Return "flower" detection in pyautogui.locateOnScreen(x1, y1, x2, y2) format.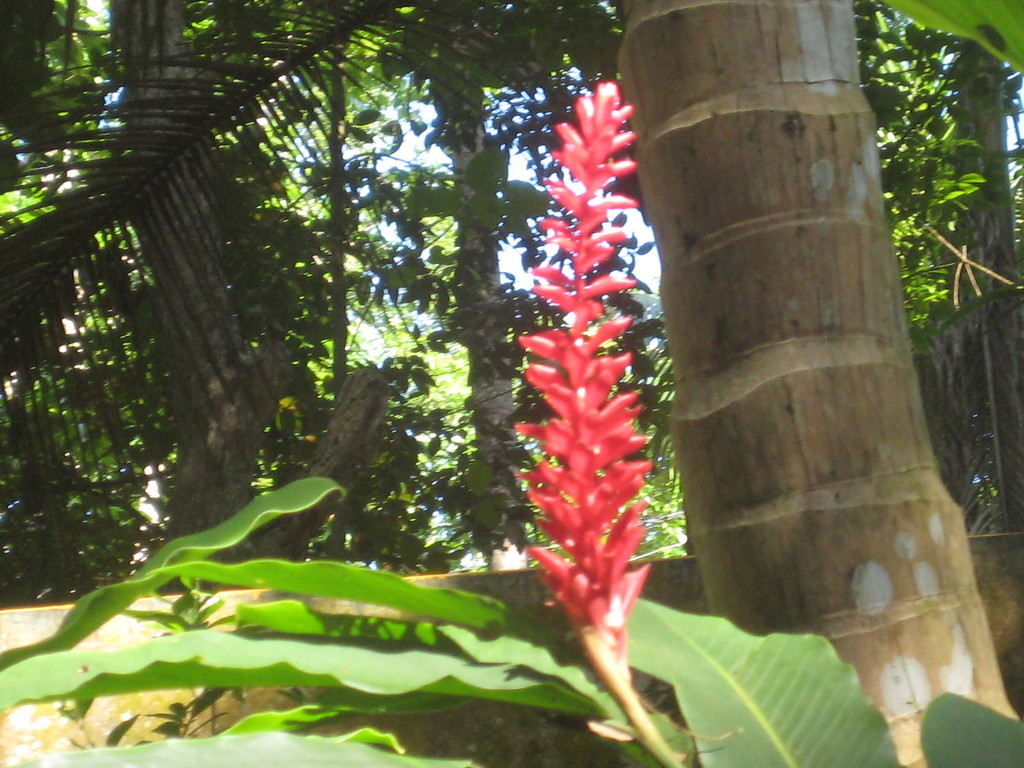
pyautogui.locateOnScreen(508, 71, 647, 678).
